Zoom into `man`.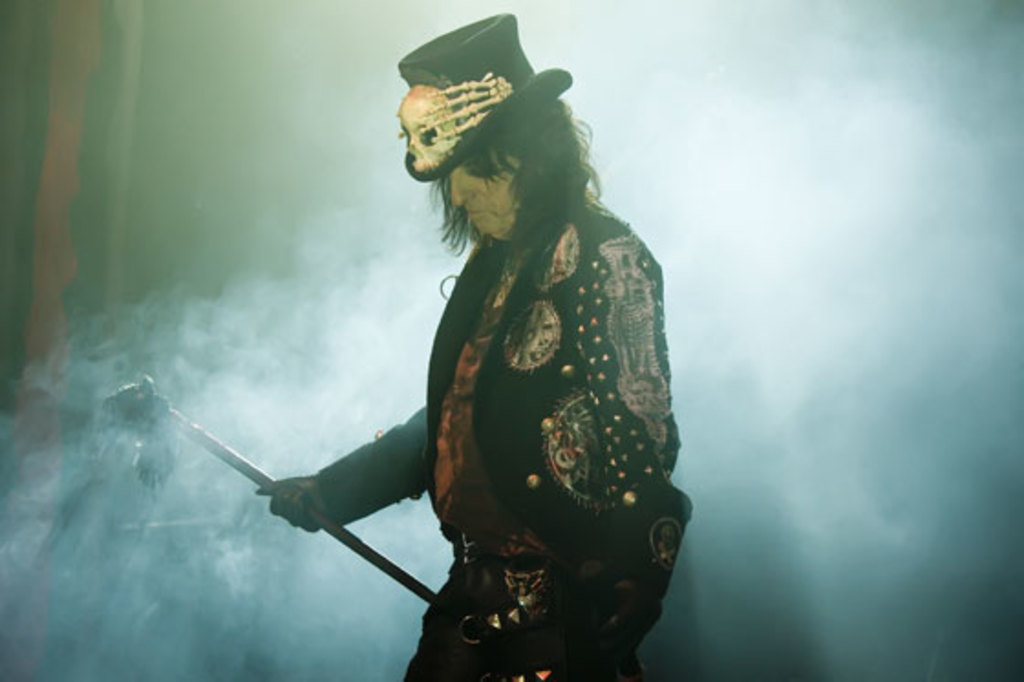
Zoom target: bbox=[218, 22, 689, 667].
